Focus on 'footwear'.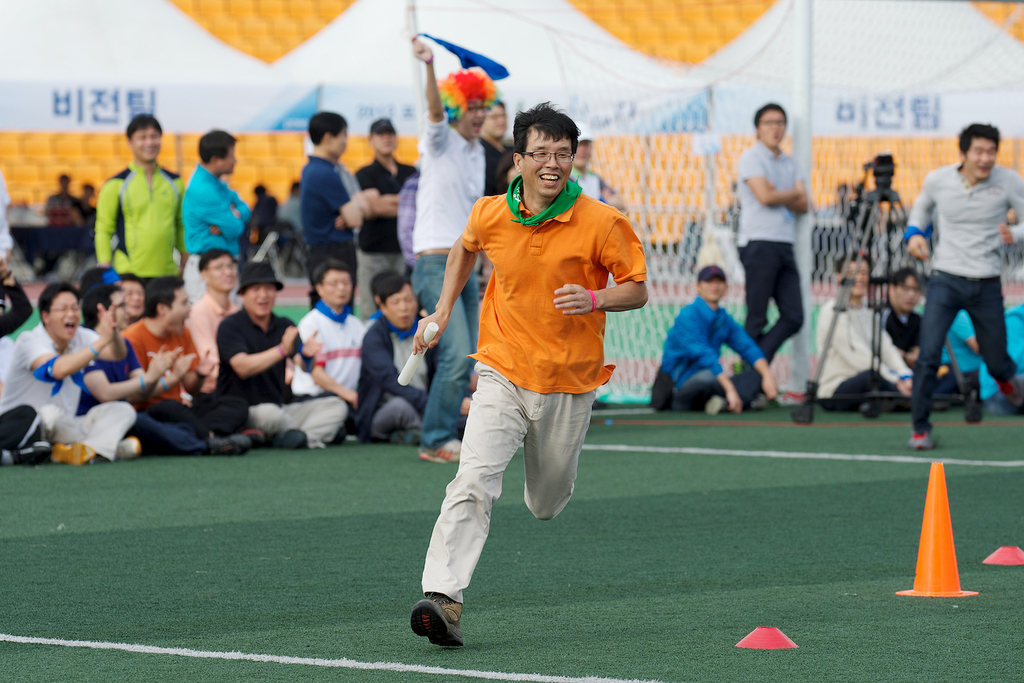
Focused at 44:442:94:467.
